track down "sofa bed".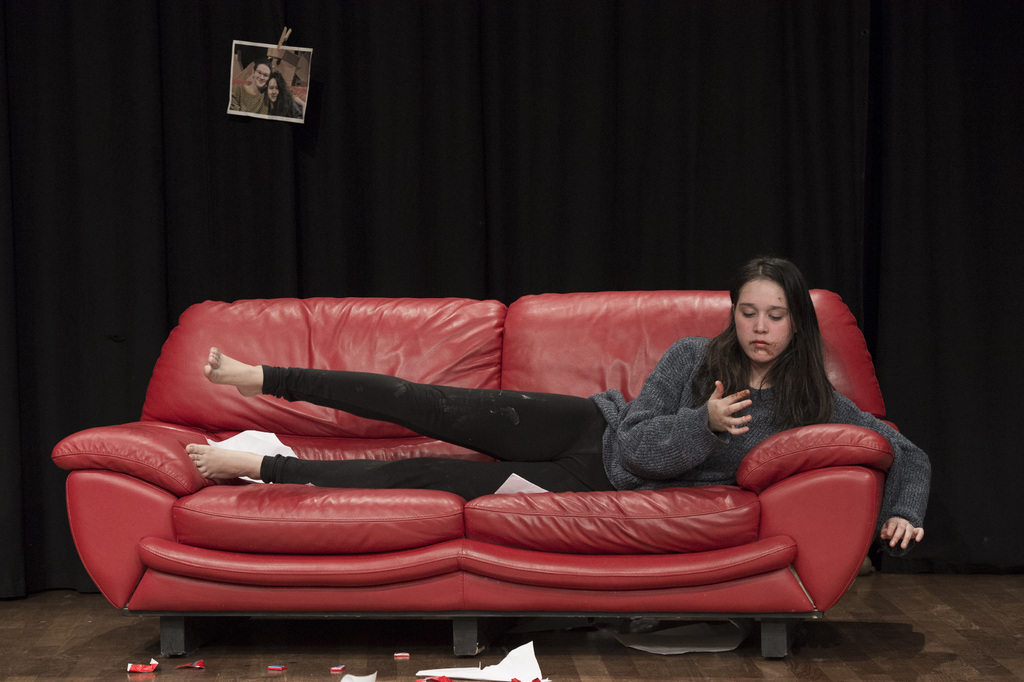
Tracked to bbox=(47, 285, 906, 667).
